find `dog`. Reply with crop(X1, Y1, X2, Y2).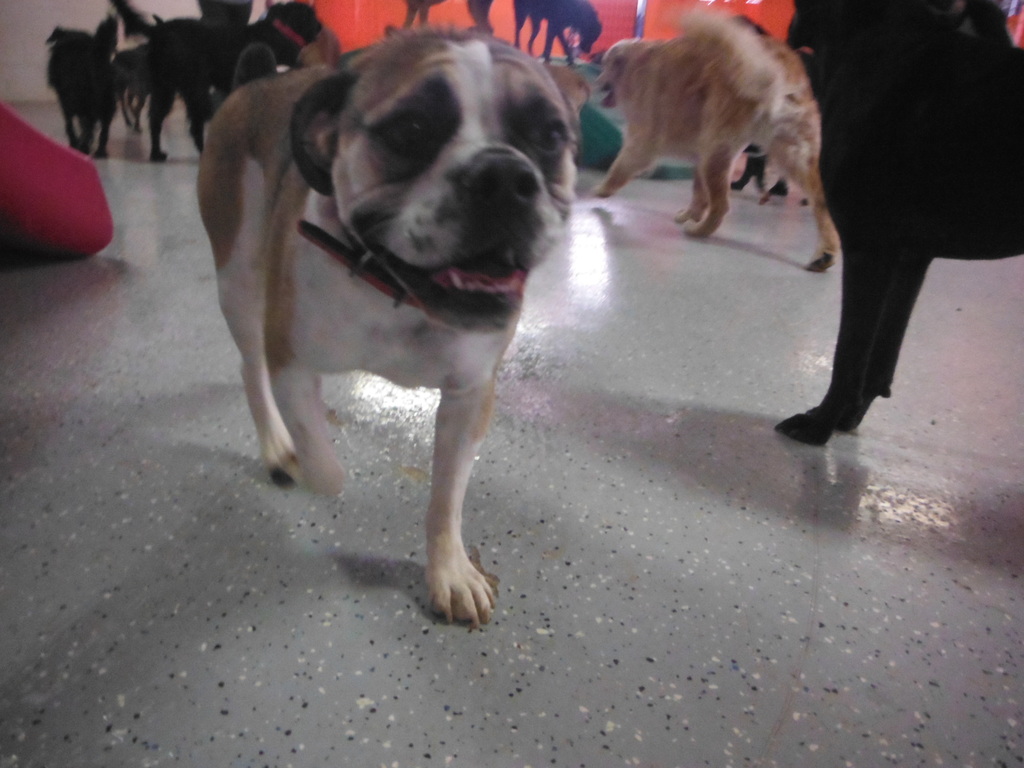
crop(388, 0, 493, 33).
